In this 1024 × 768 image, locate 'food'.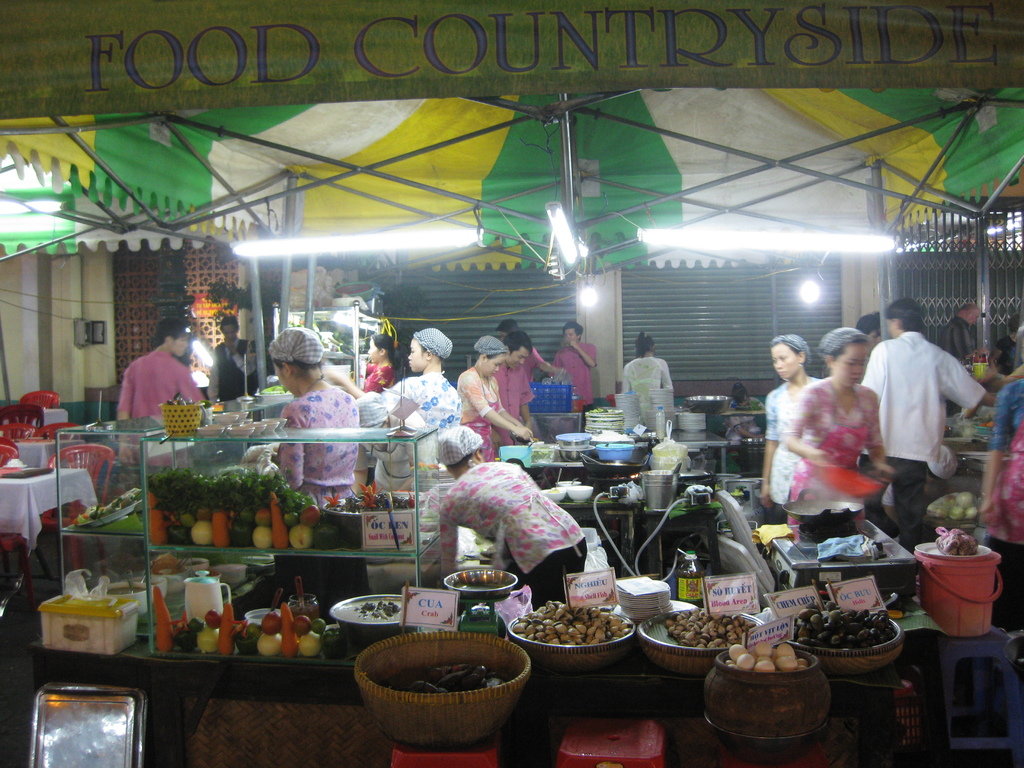
Bounding box: <box>186,559,204,567</box>.
